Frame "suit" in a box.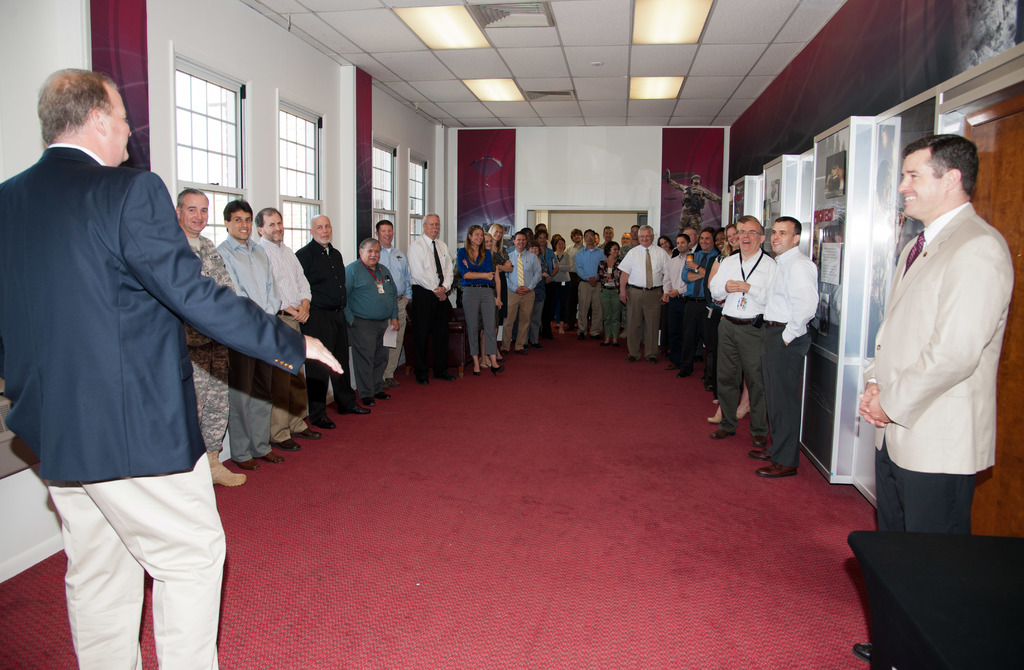
detection(865, 200, 1014, 540).
